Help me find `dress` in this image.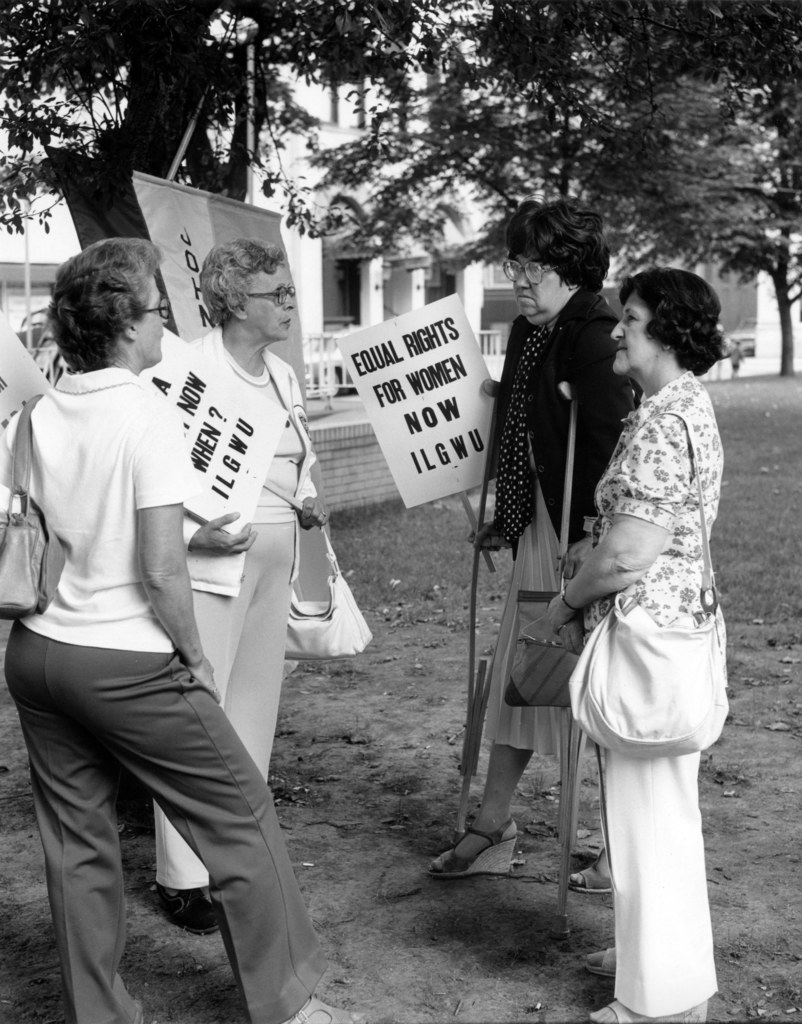
Found it: pyautogui.locateOnScreen(568, 332, 735, 909).
